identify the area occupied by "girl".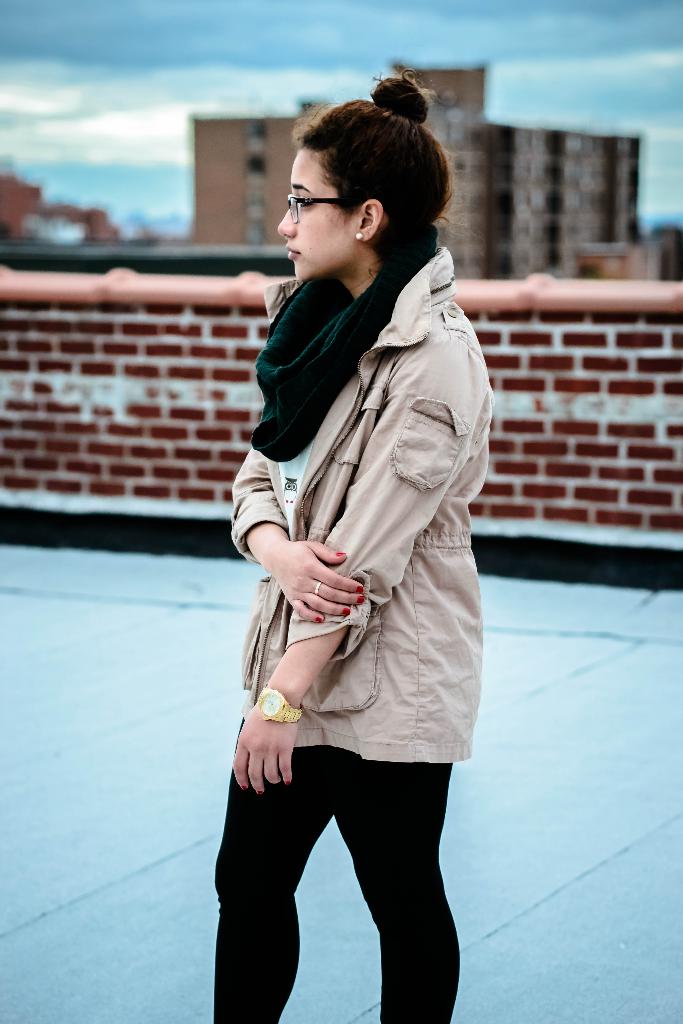
Area: 215,73,484,1023.
